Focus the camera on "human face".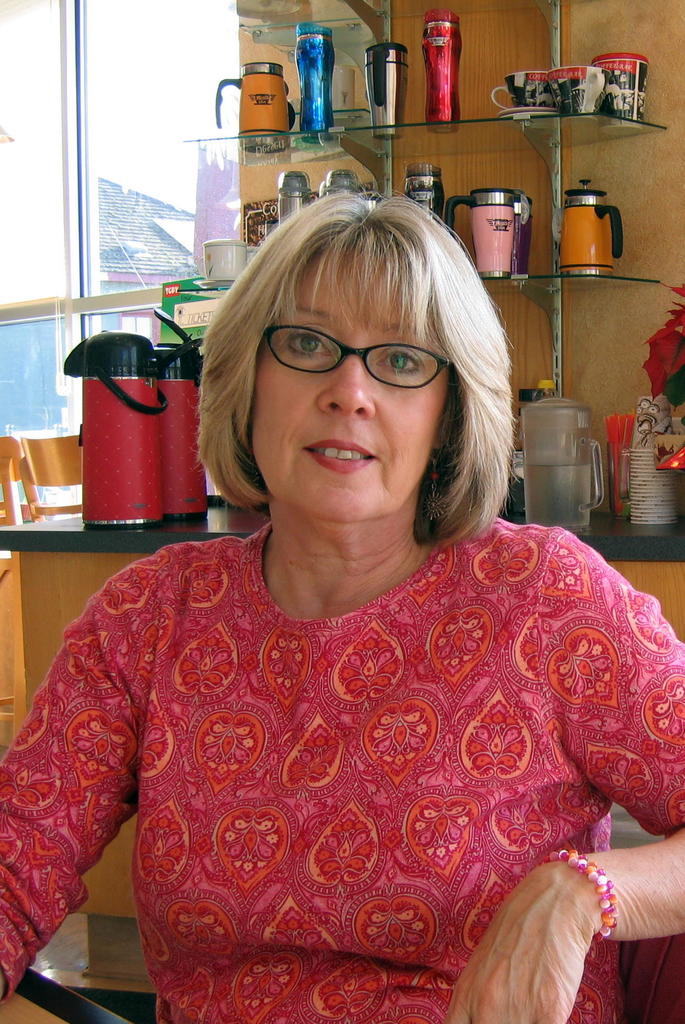
Focus region: (left=248, top=258, right=443, bottom=529).
